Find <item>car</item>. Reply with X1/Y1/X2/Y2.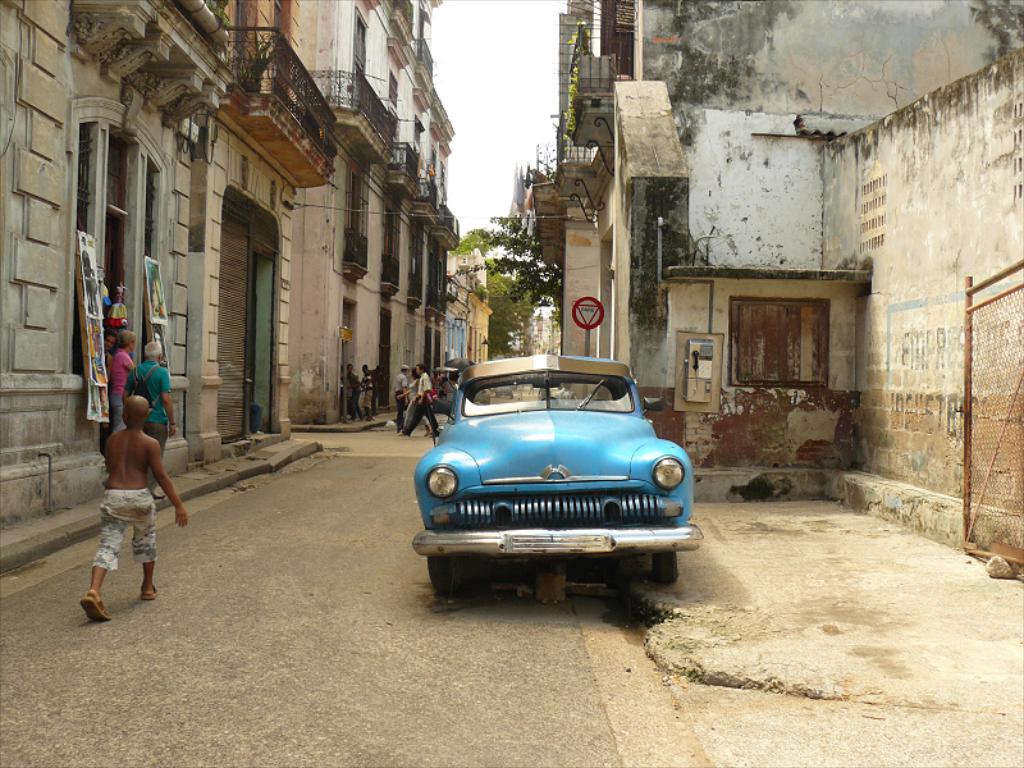
398/349/699/596.
